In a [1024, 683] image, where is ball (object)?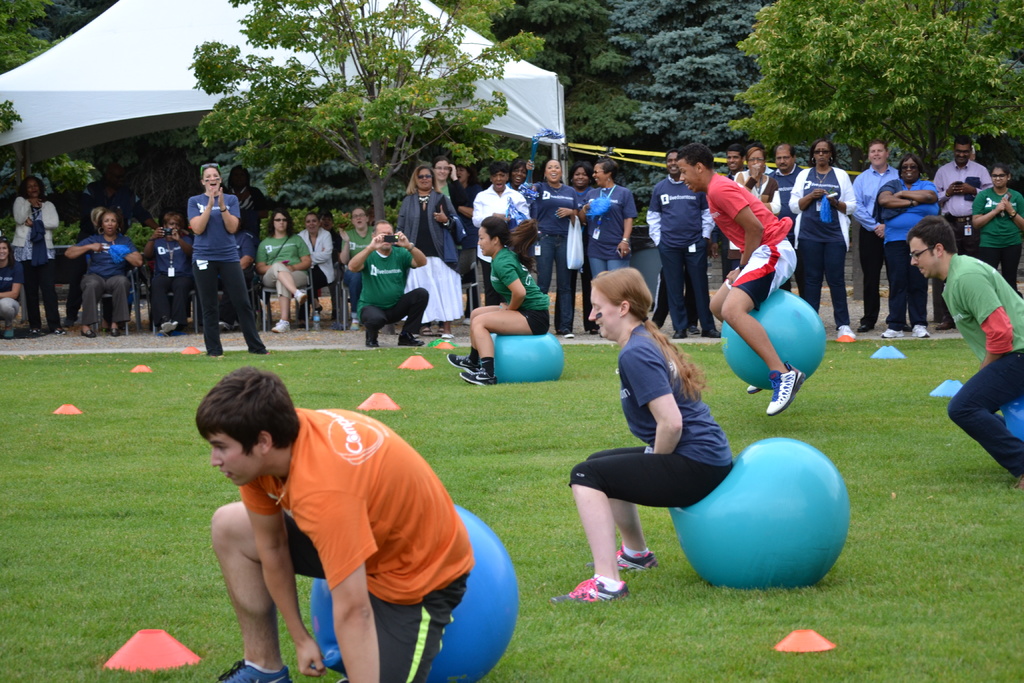
detection(667, 439, 851, 587).
